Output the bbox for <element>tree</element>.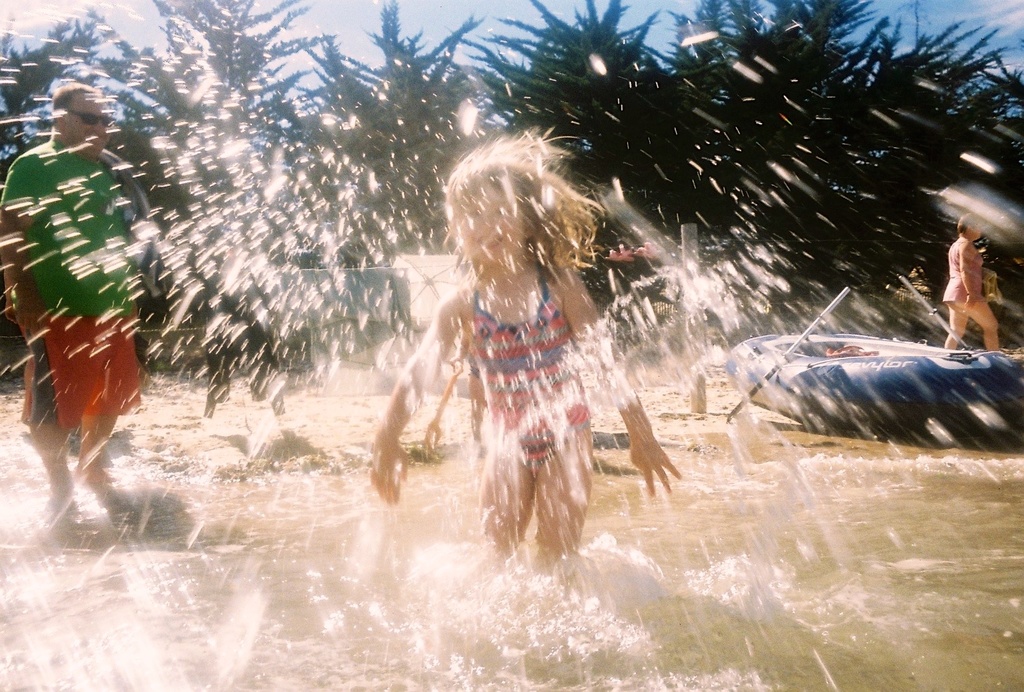
263, 0, 502, 268.
